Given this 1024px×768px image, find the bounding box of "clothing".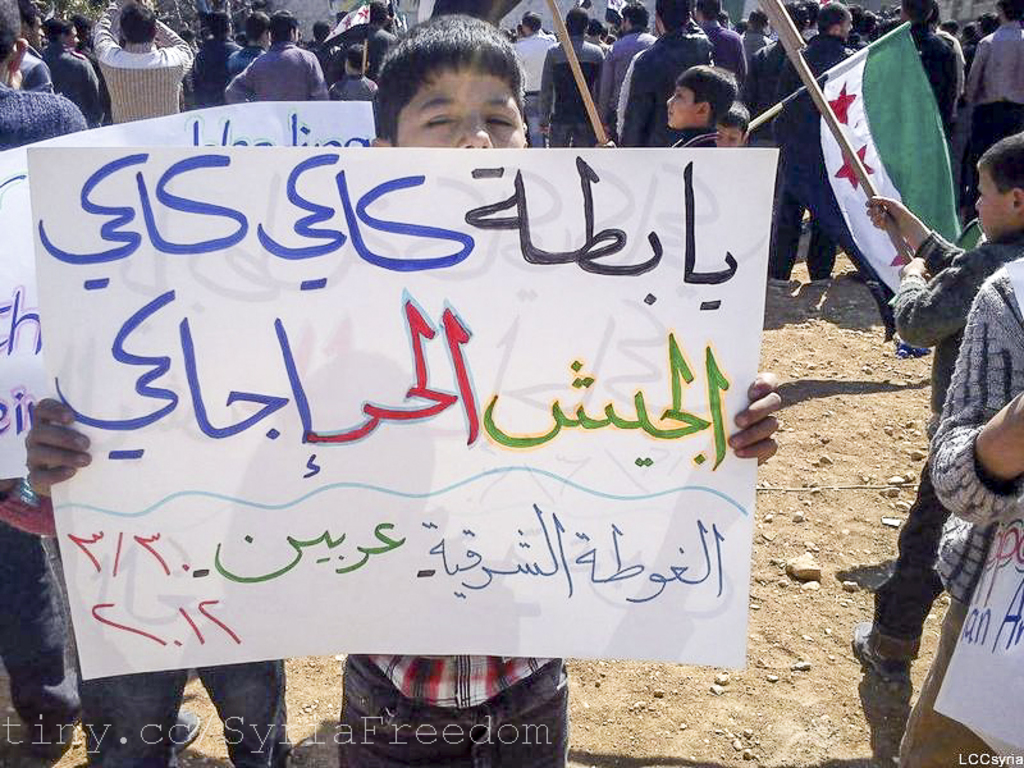
760:41:837:271.
